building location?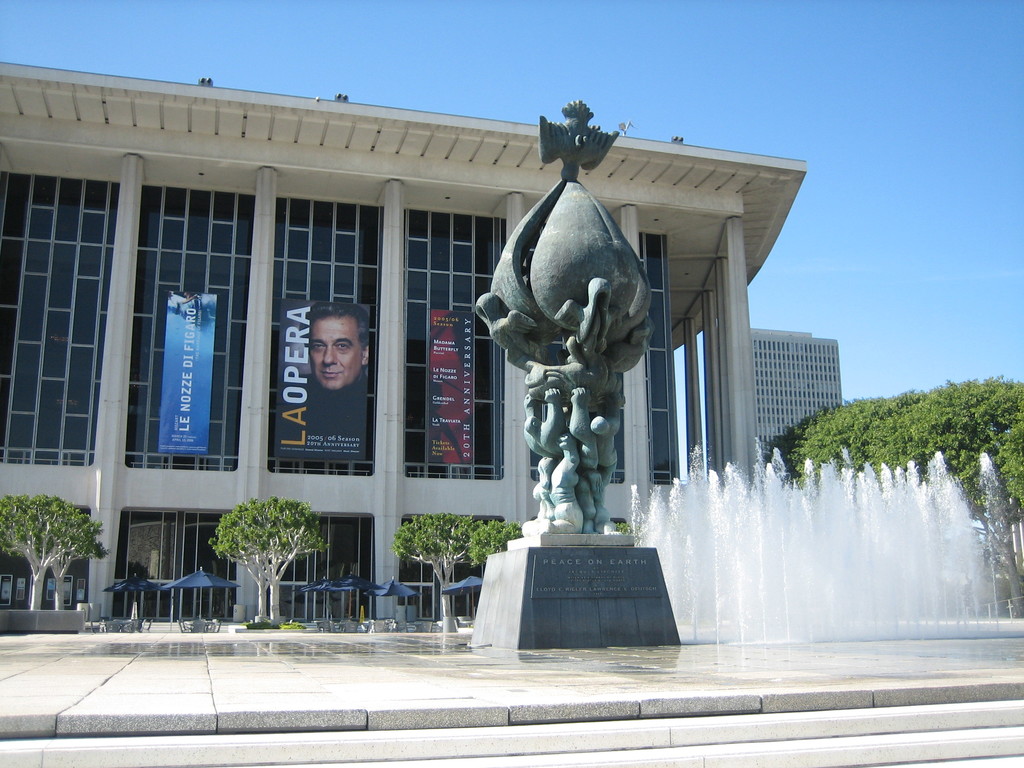
l=746, t=326, r=846, b=436
